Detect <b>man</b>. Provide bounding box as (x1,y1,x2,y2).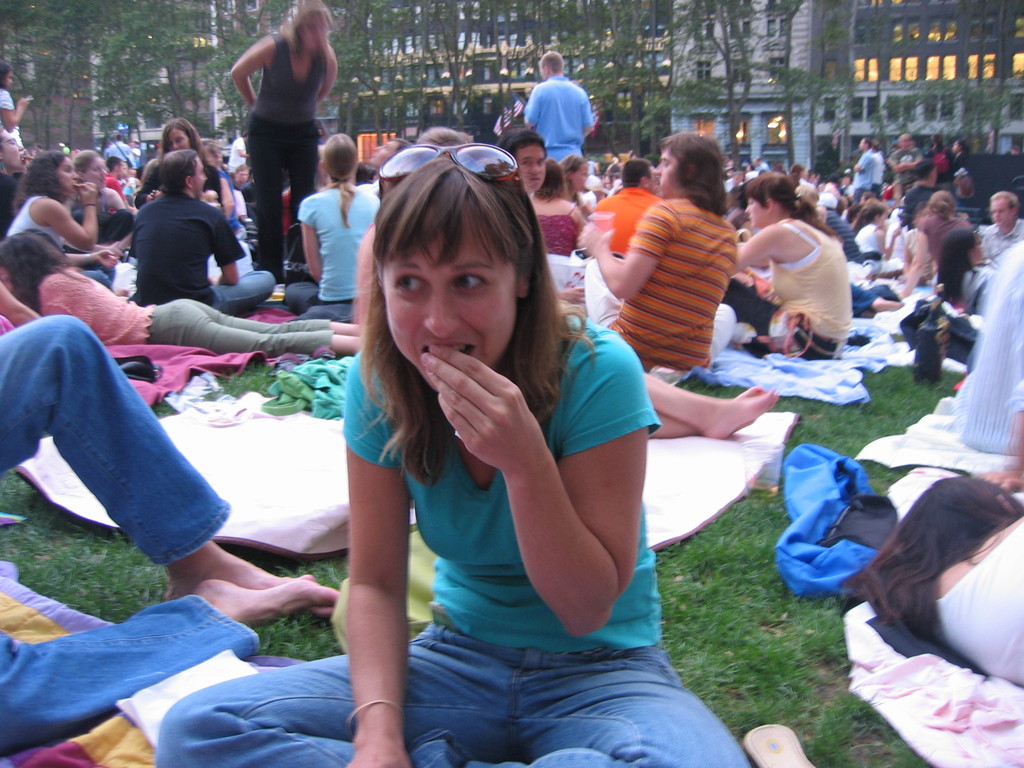
(886,134,926,211).
